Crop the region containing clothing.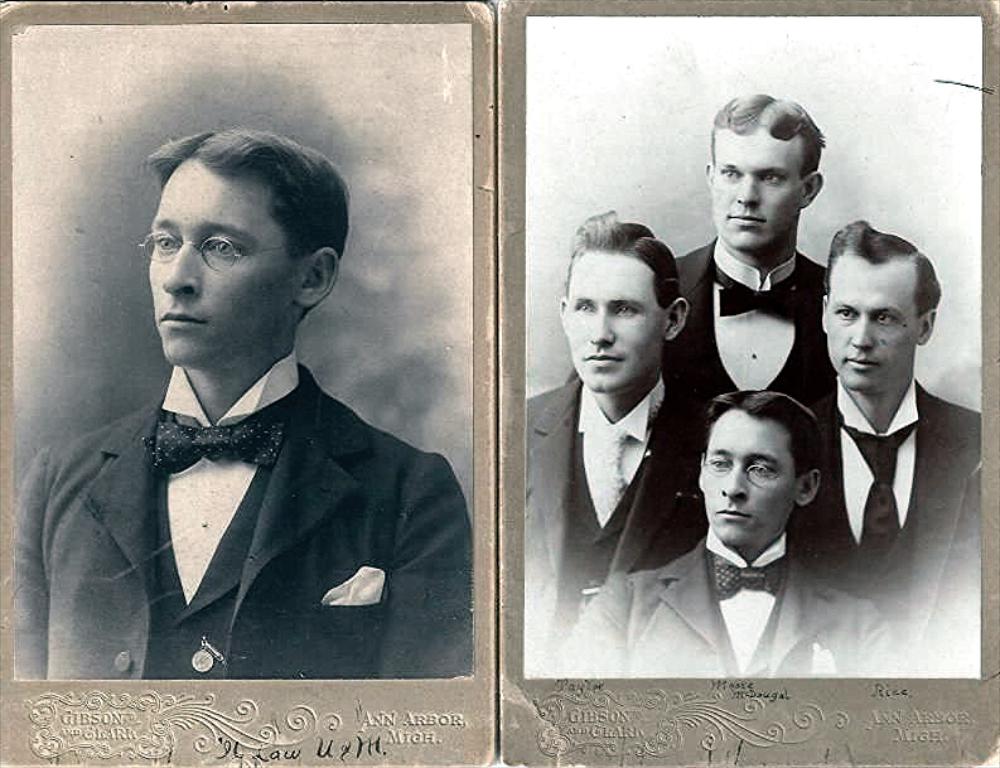
Crop region: crop(525, 371, 714, 691).
